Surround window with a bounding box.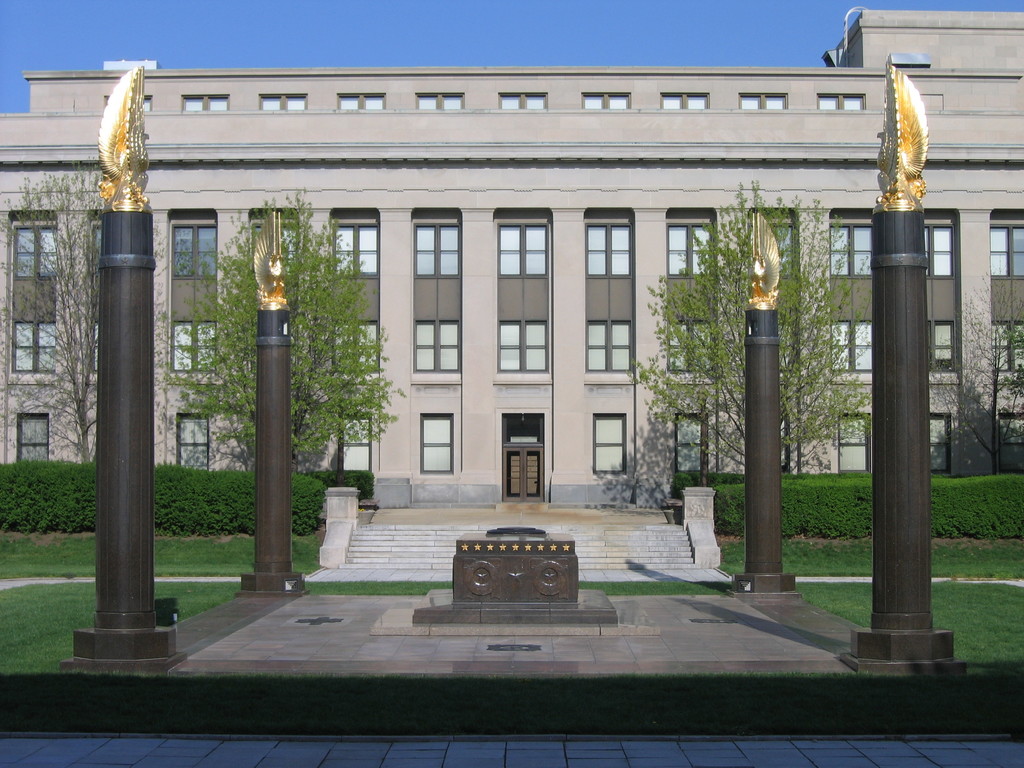
<bbox>180, 95, 230, 116</bbox>.
